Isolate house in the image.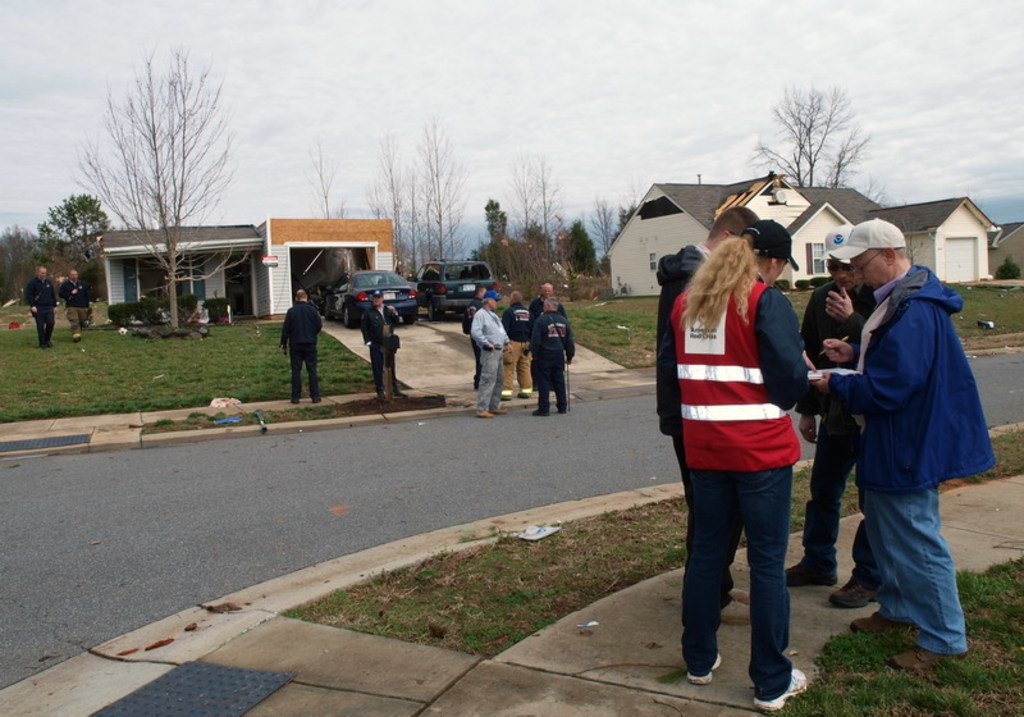
Isolated region: {"x1": 102, "y1": 223, "x2": 265, "y2": 319}.
